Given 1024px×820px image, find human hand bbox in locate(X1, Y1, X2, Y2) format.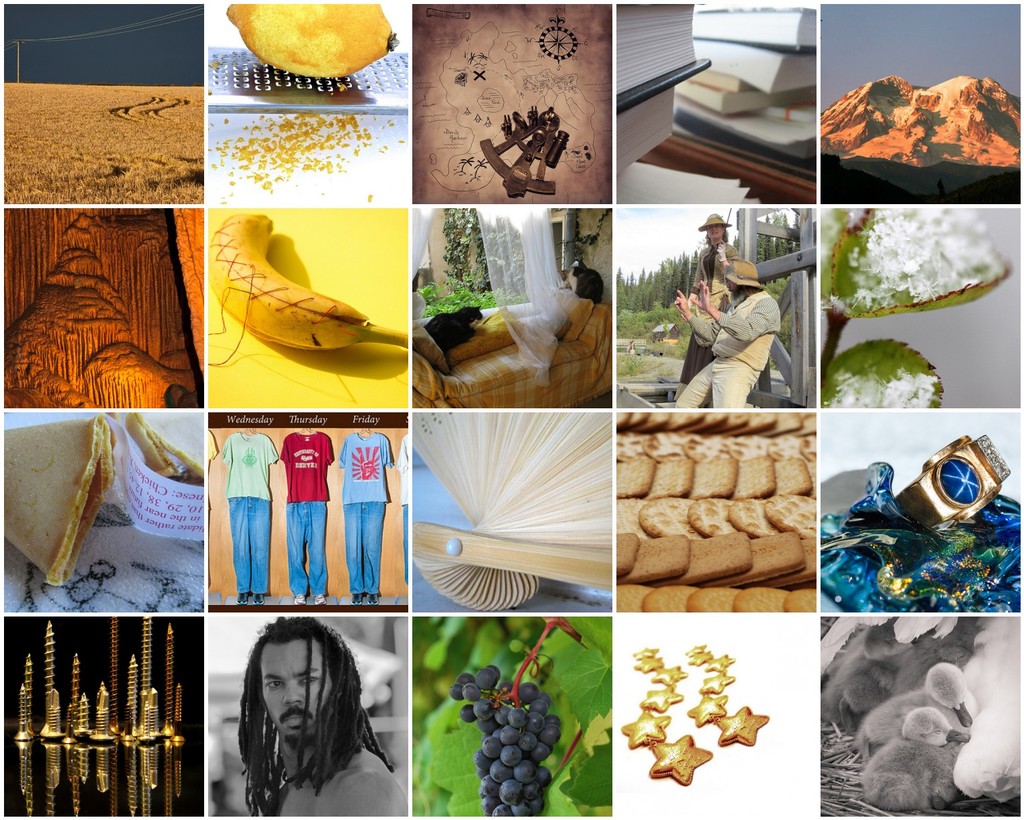
locate(716, 239, 727, 260).
